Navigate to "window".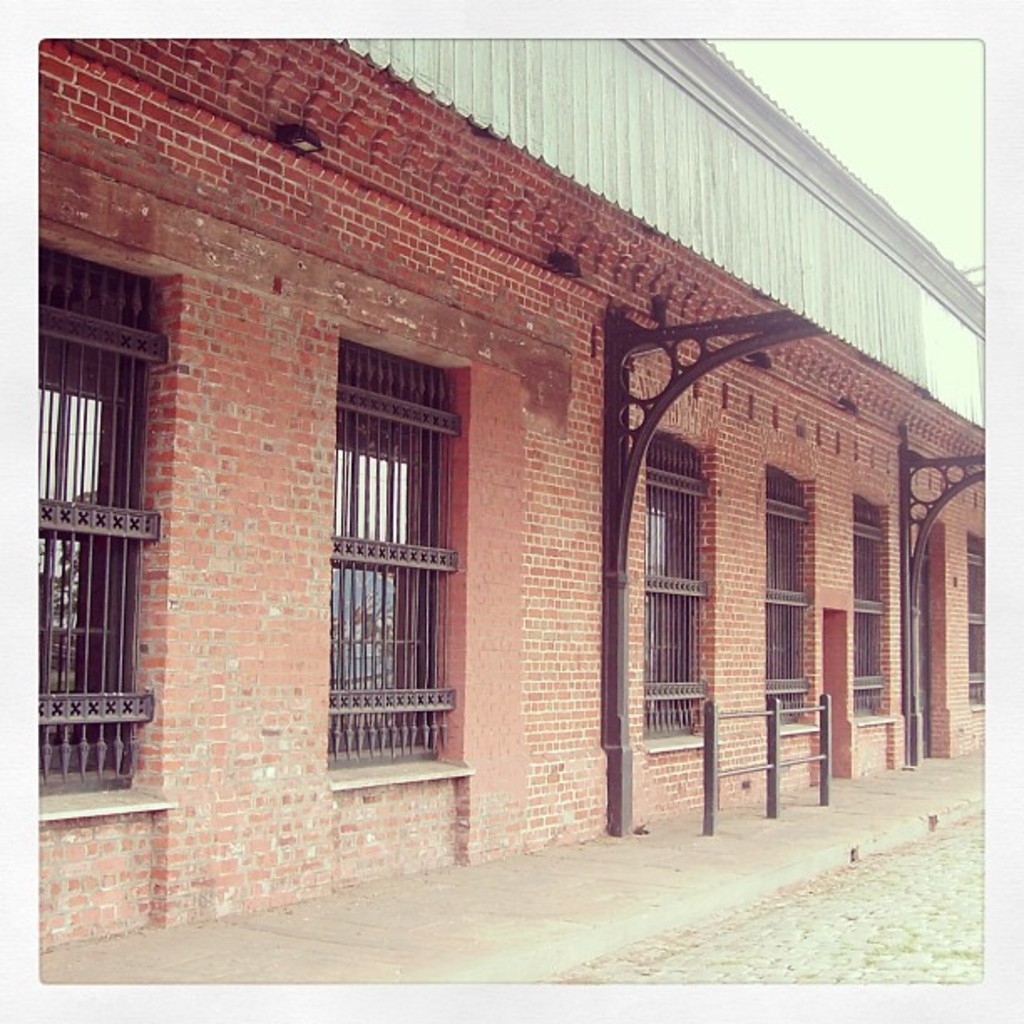
Navigation target: locate(326, 311, 482, 790).
